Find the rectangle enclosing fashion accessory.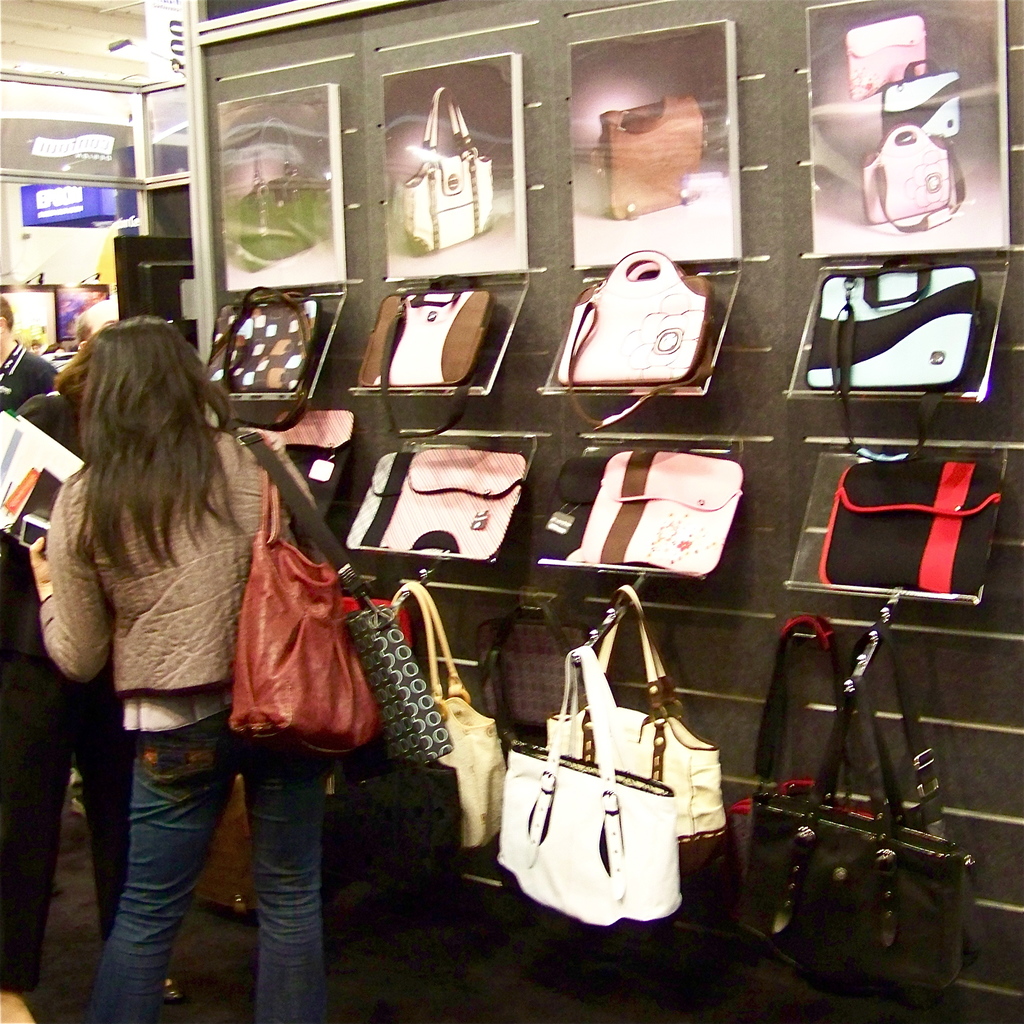
861/122/966/234.
